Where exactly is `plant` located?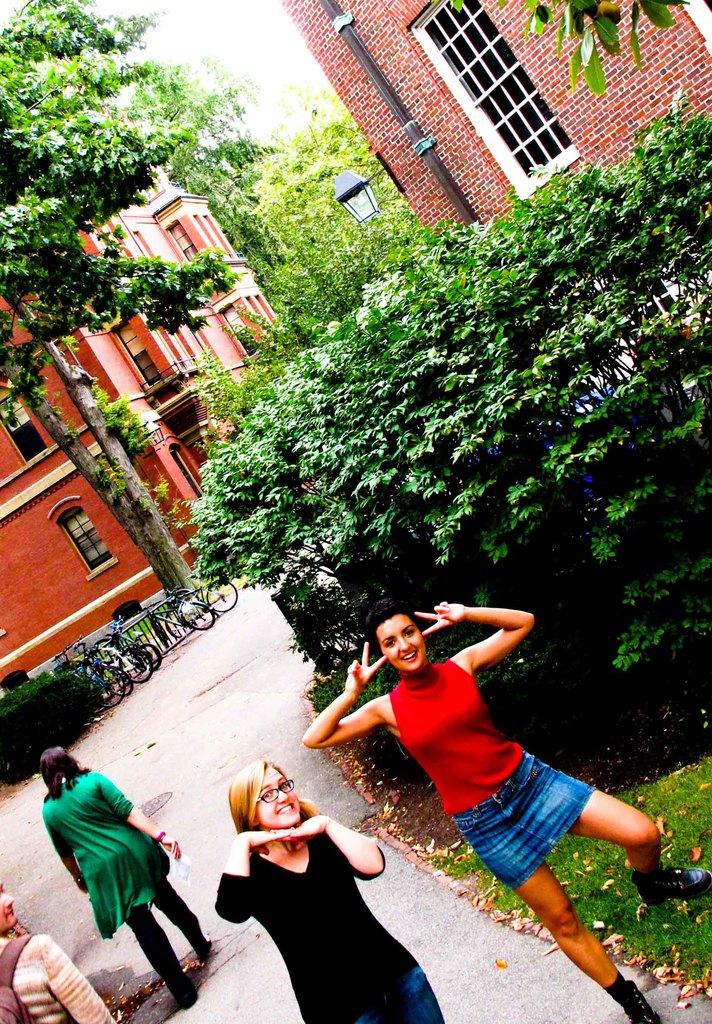
Its bounding box is 279,104,429,331.
